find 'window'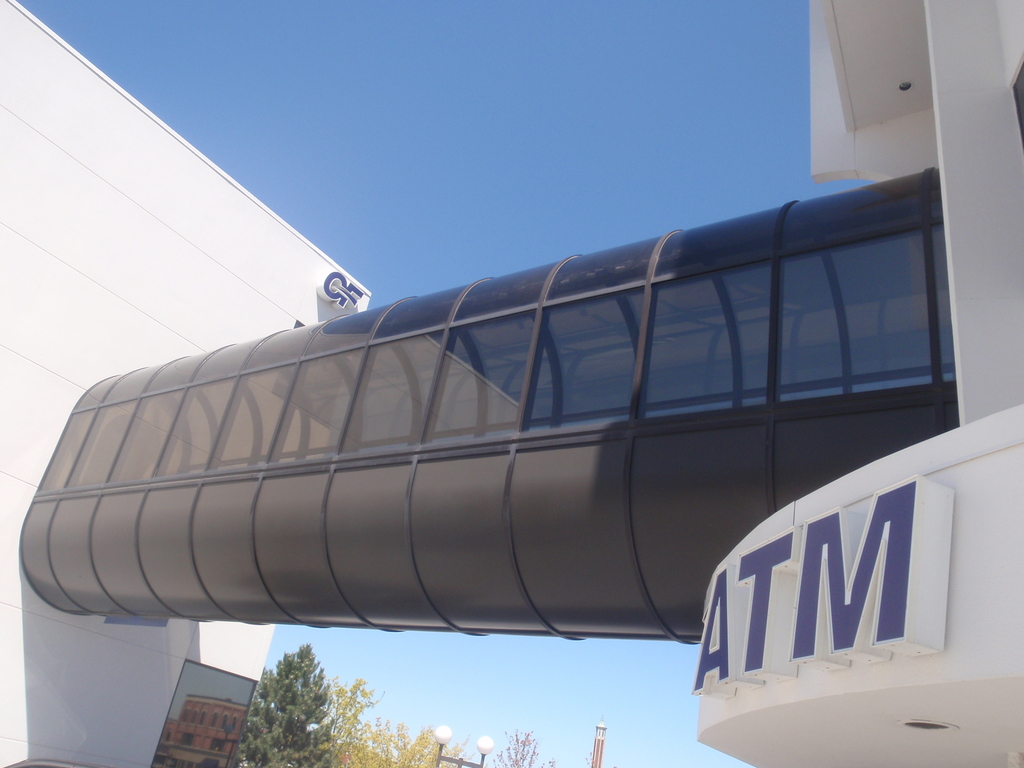
(x1=762, y1=211, x2=932, y2=420)
